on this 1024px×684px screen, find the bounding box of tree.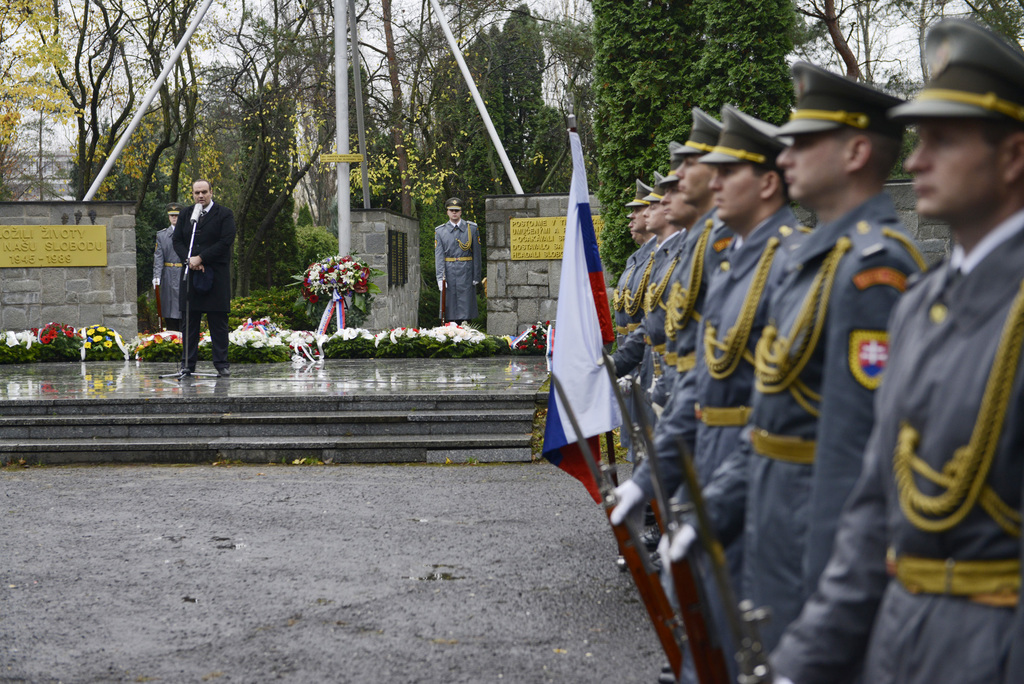
Bounding box: rect(803, 0, 1023, 179).
